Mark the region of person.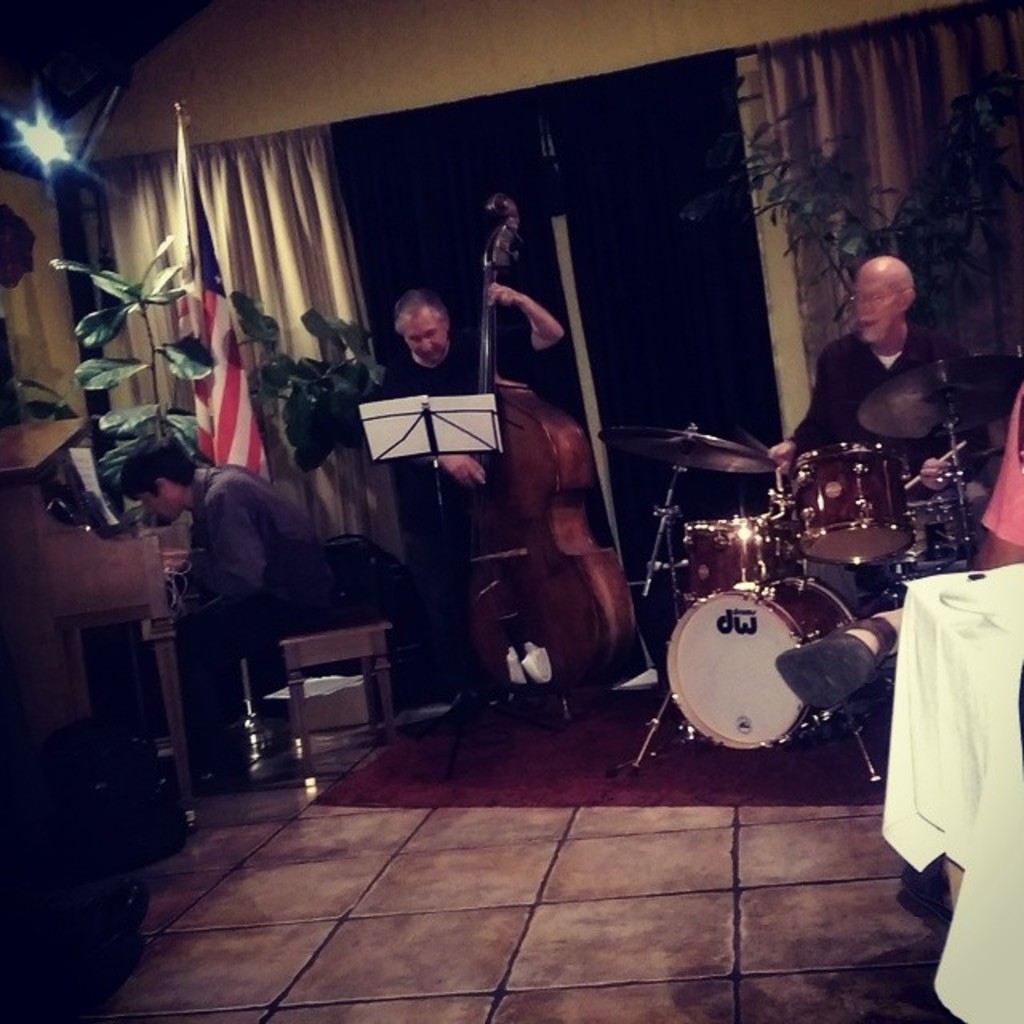
Region: detection(768, 384, 1022, 907).
